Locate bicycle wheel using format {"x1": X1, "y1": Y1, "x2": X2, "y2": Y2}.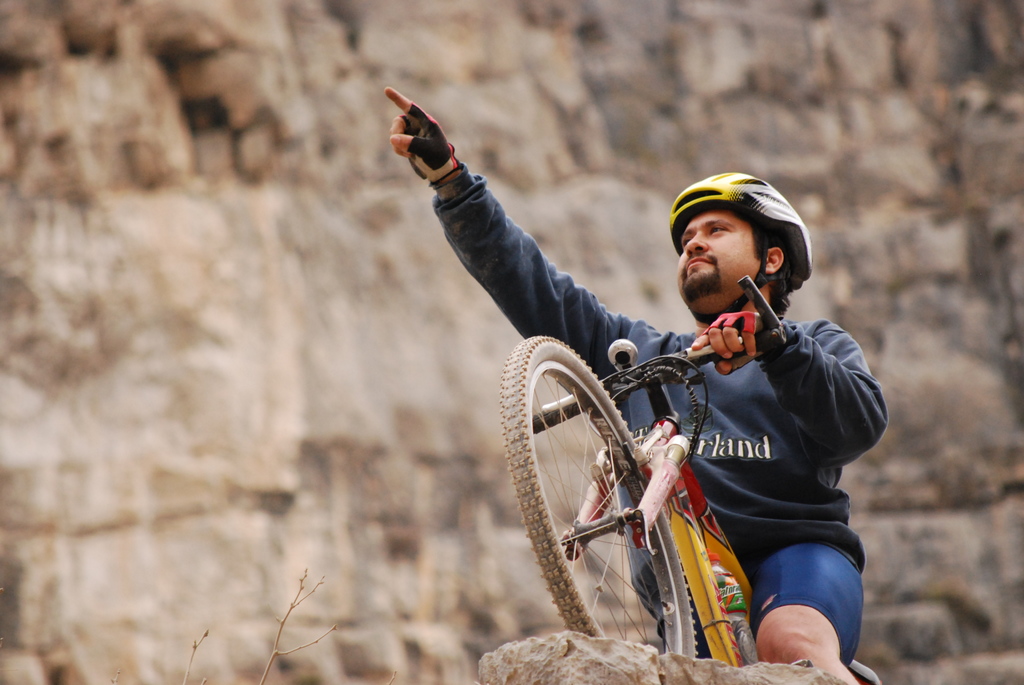
{"x1": 516, "y1": 345, "x2": 687, "y2": 645}.
